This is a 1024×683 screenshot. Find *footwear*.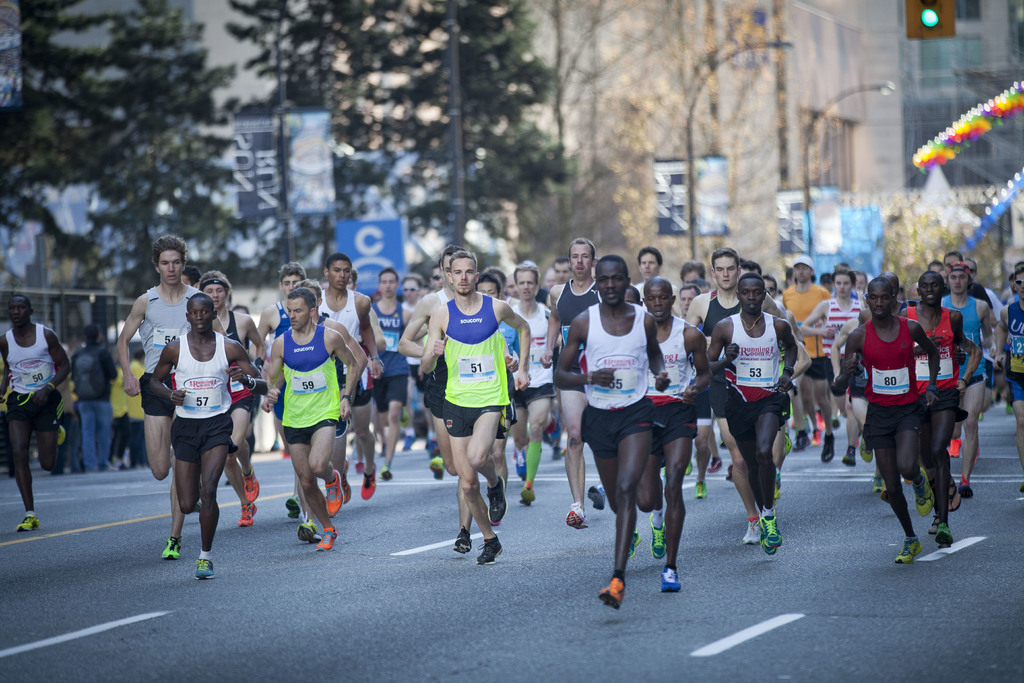
Bounding box: detection(18, 512, 42, 533).
